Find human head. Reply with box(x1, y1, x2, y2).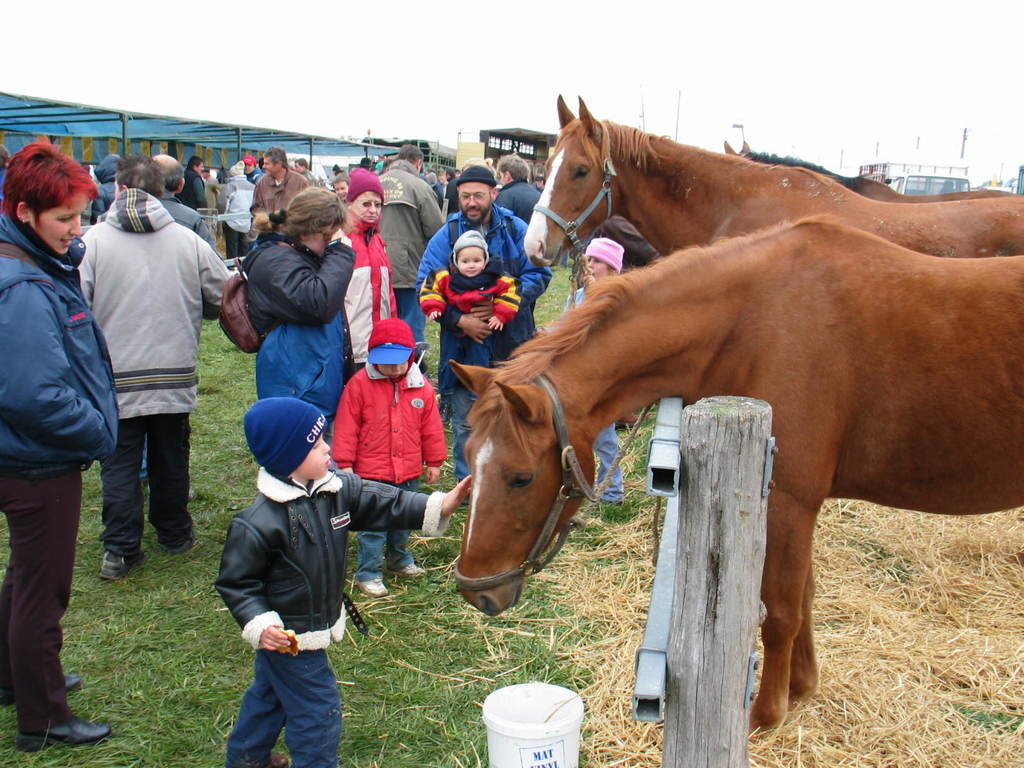
box(243, 397, 333, 478).
